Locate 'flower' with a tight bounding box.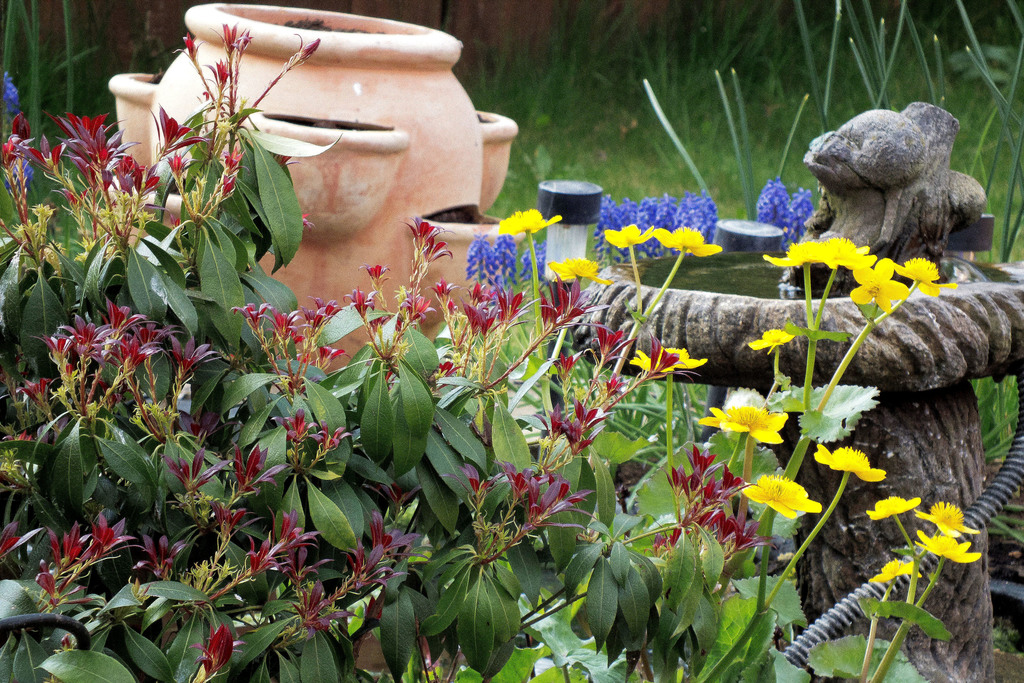
locate(864, 497, 920, 523).
